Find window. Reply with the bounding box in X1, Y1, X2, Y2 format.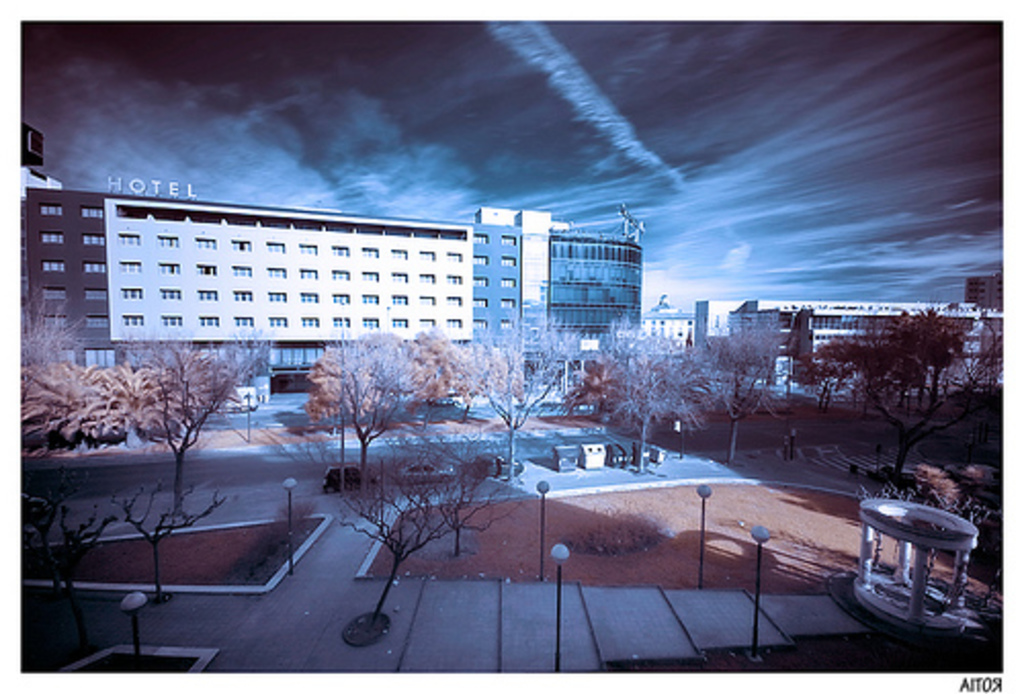
41, 285, 74, 299.
